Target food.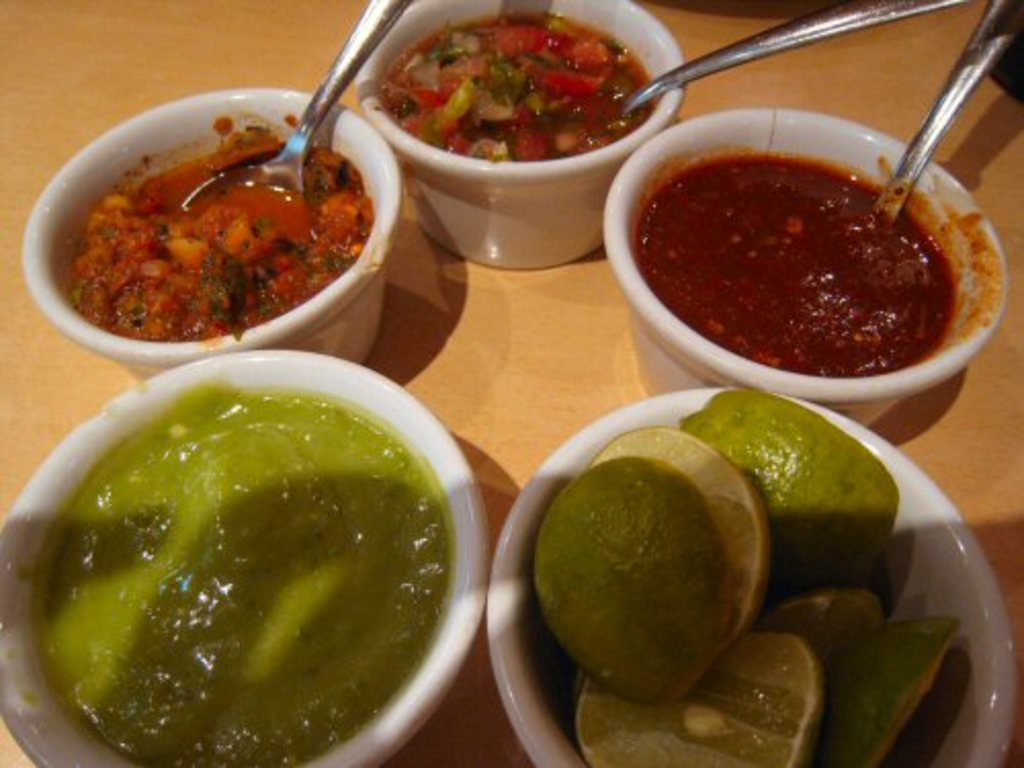
Target region: region(375, 10, 655, 162).
